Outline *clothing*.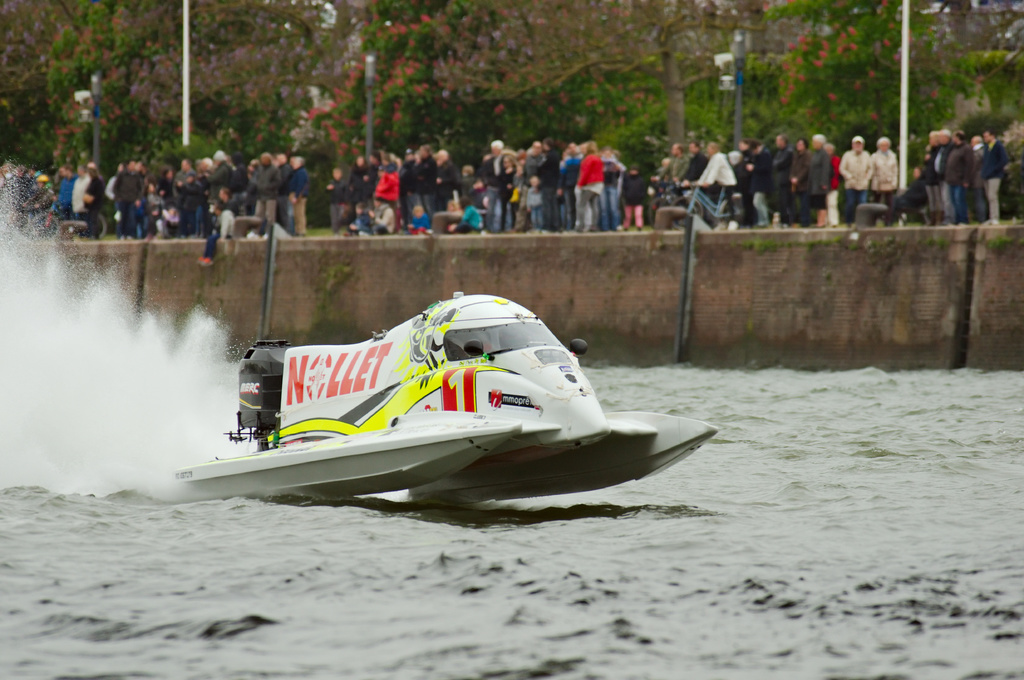
Outline: bbox(285, 167, 309, 193).
